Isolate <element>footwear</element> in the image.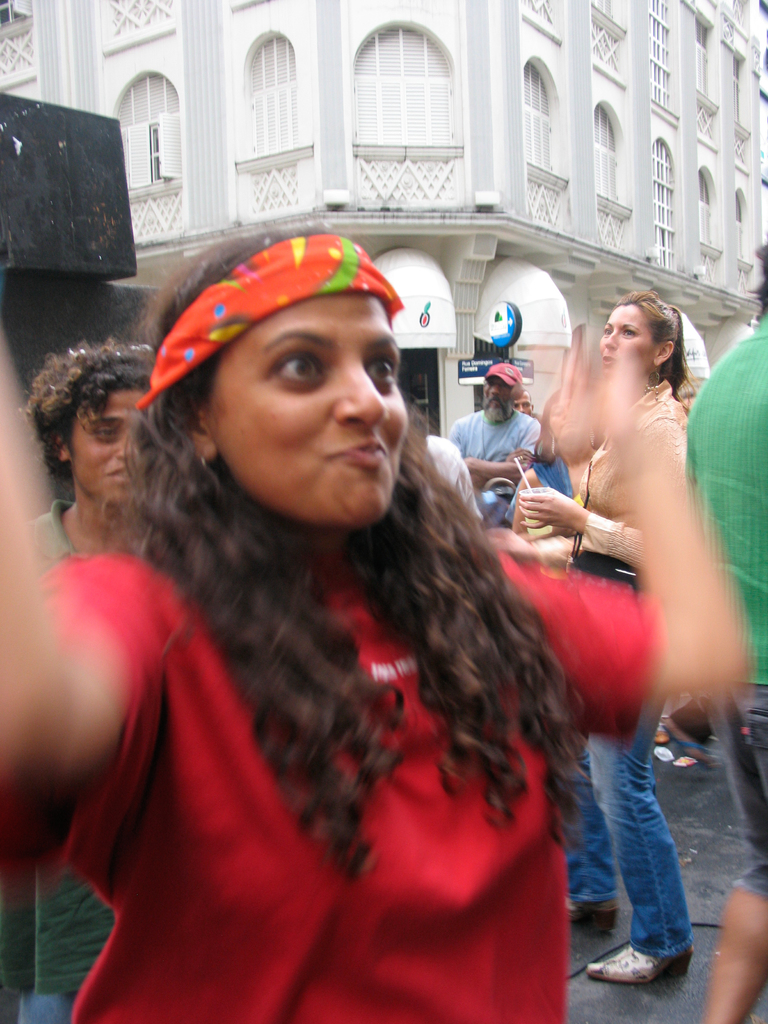
Isolated region: Rect(561, 900, 620, 935).
